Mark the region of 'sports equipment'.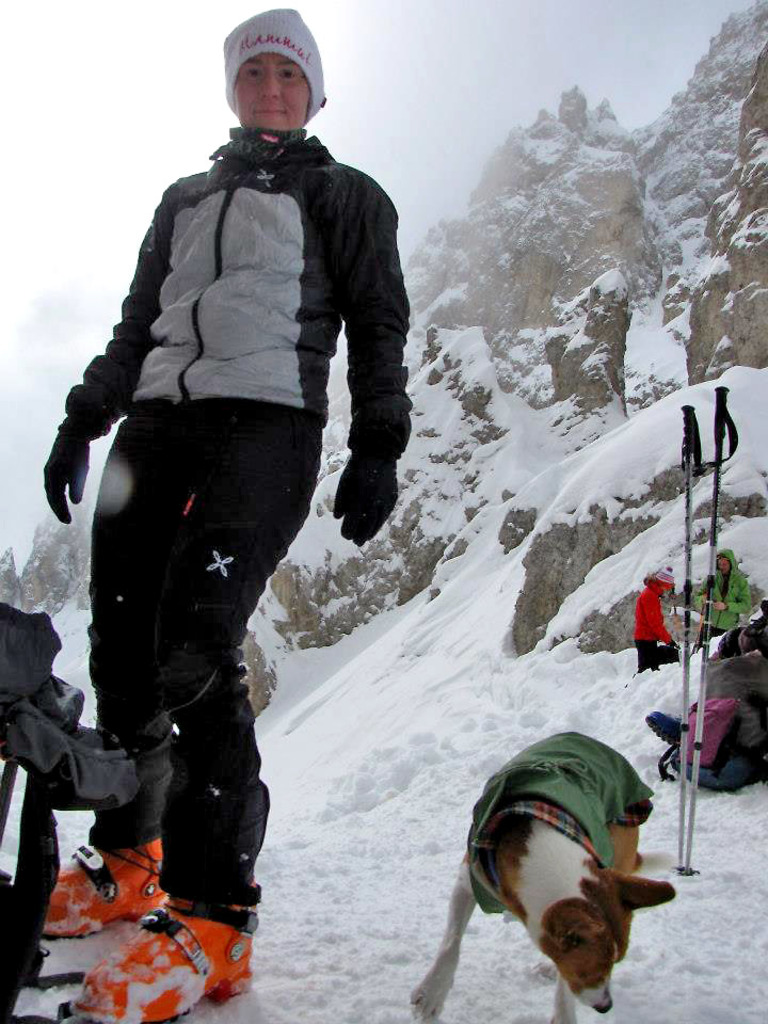
Region: [678, 404, 703, 876].
